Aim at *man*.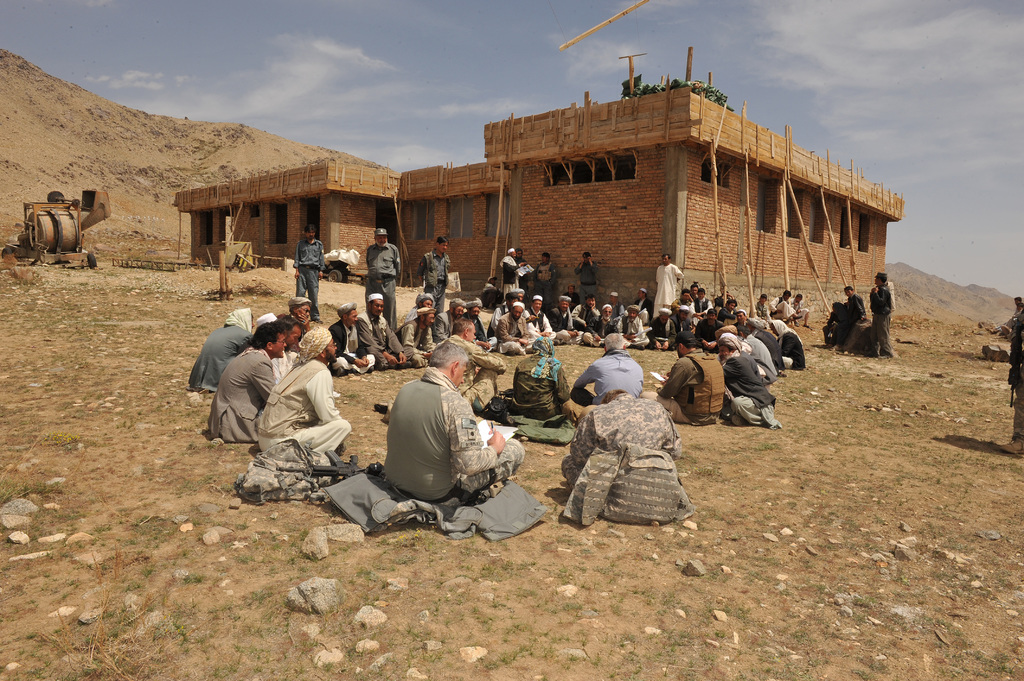
Aimed at 367, 221, 403, 331.
